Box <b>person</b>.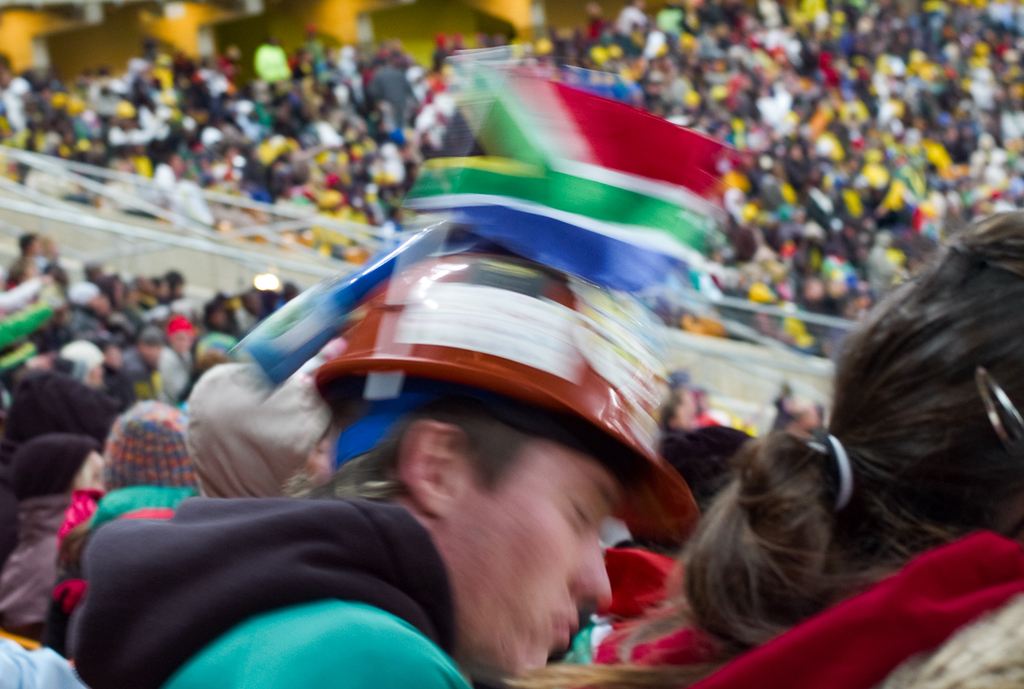
bbox=[81, 261, 689, 688].
